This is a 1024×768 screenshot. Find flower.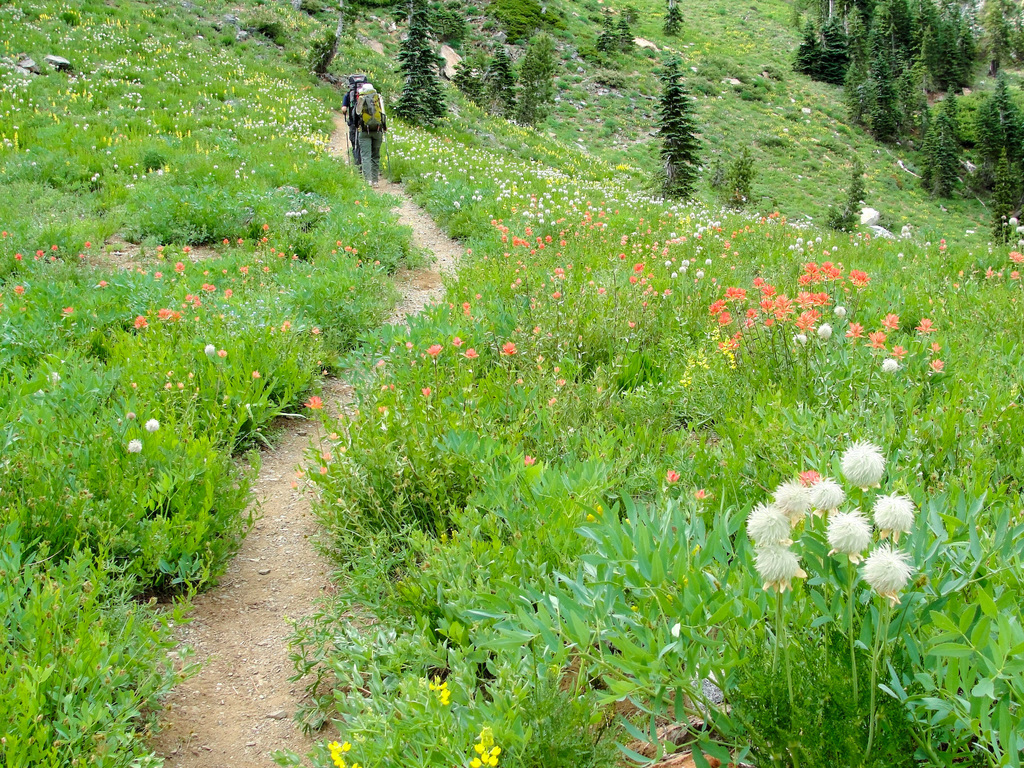
Bounding box: l=708, t=299, r=720, b=314.
